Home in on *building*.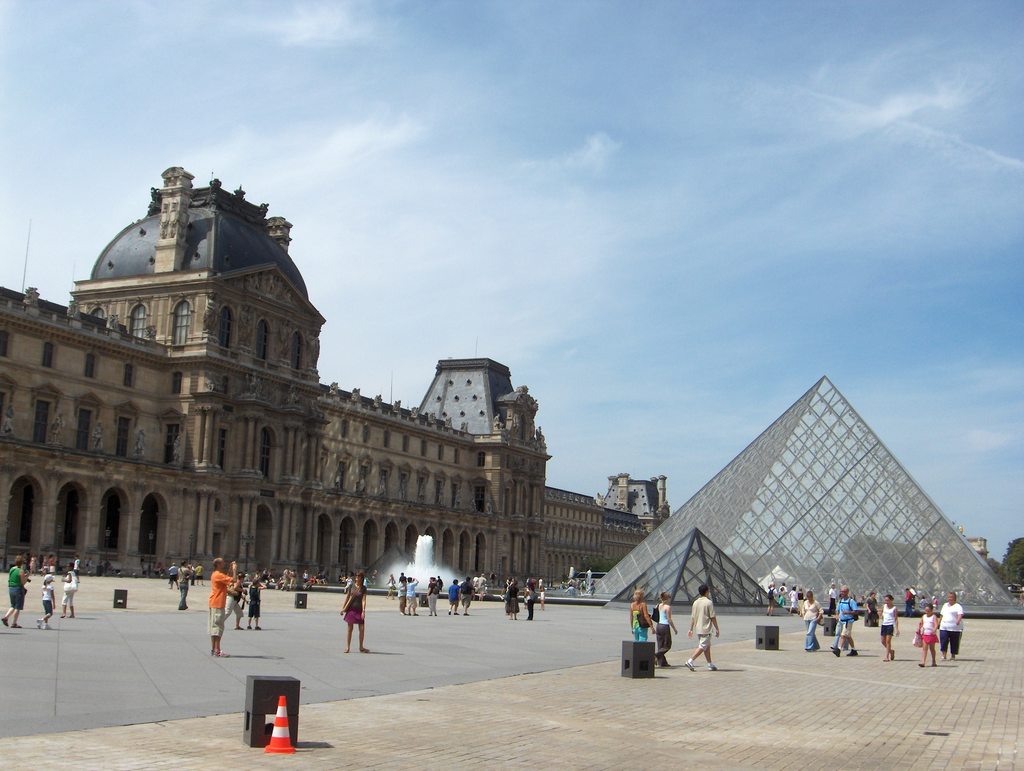
Homed in at detection(609, 528, 785, 610).
